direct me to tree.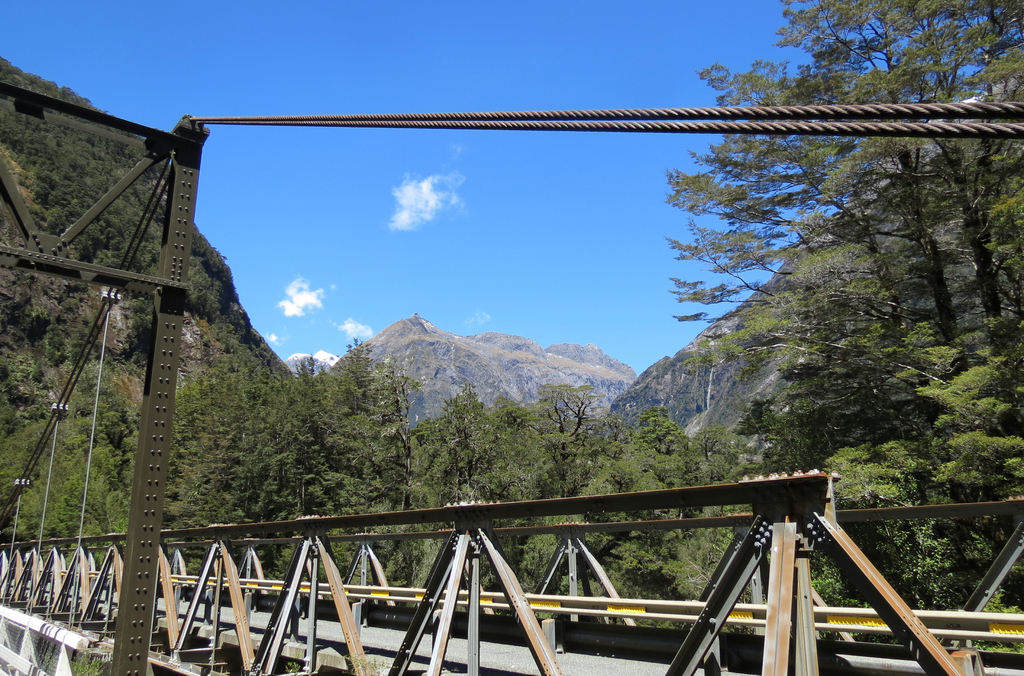
Direction: 665/0/1023/650.
